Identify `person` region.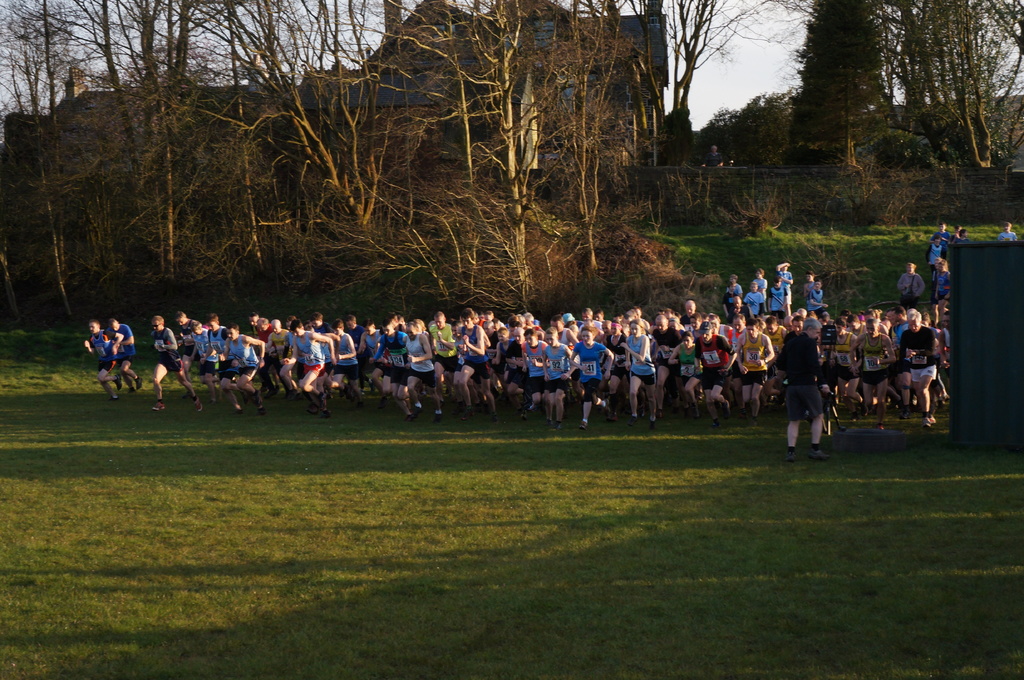
Region: region(248, 322, 285, 397).
